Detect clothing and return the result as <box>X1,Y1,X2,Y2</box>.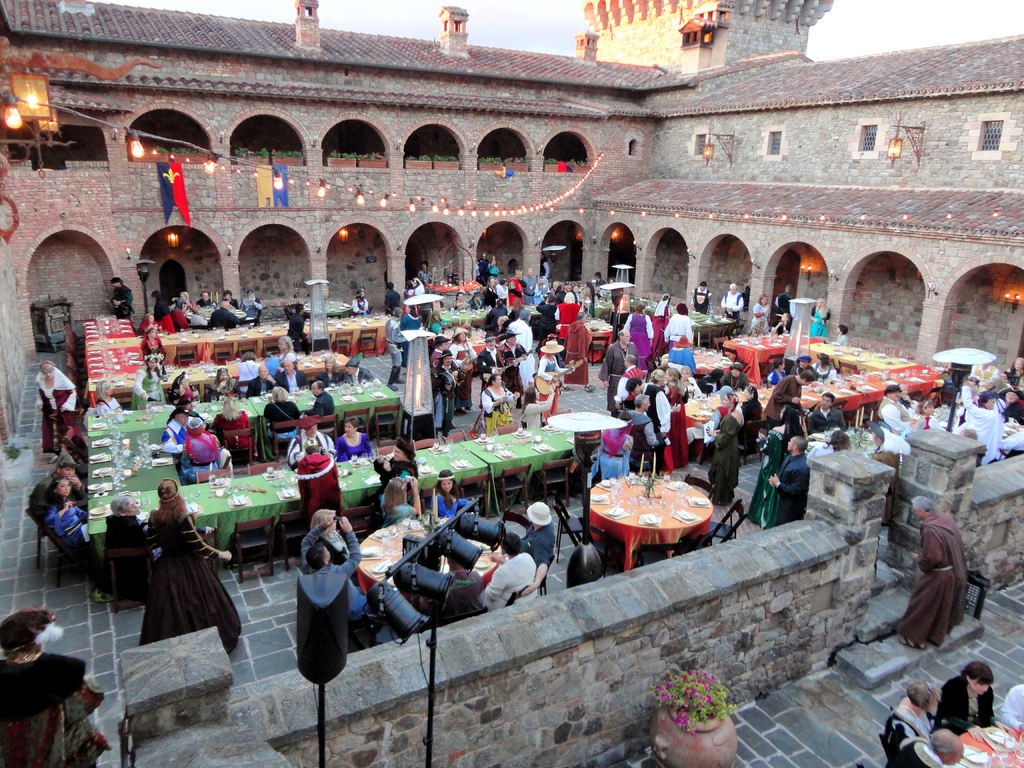
<box>566,287,582,309</box>.
